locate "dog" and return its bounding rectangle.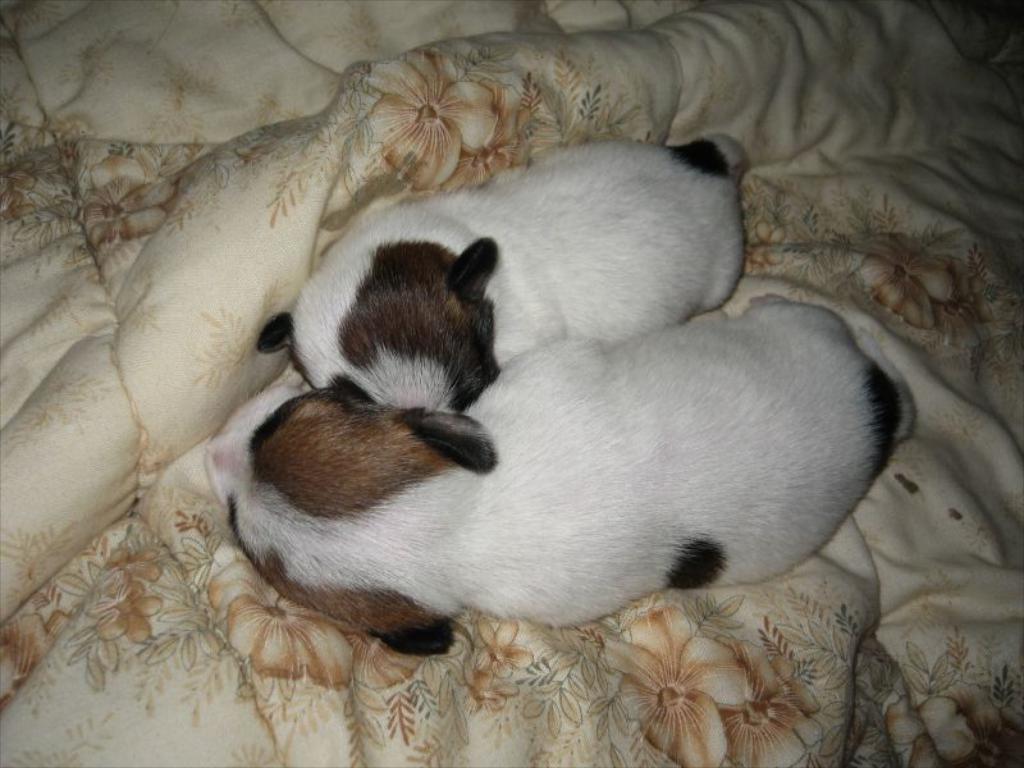
255/133/767/411.
